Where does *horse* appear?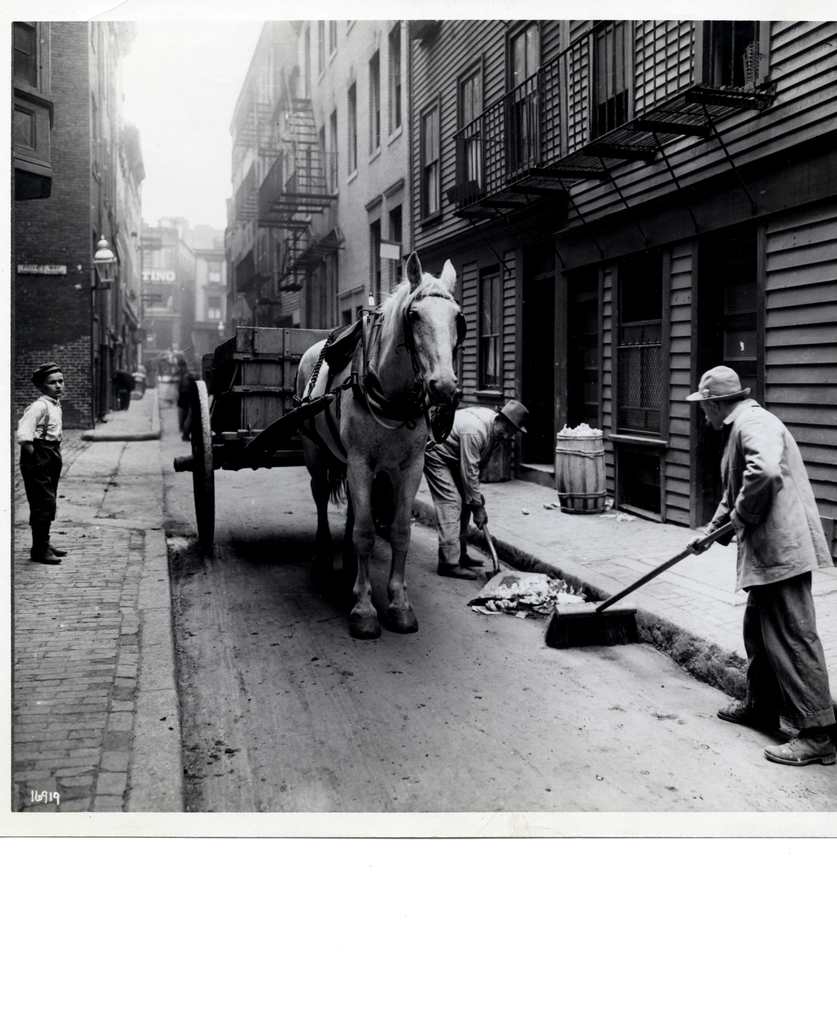
Appears at <region>294, 247, 463, 643</region>.
